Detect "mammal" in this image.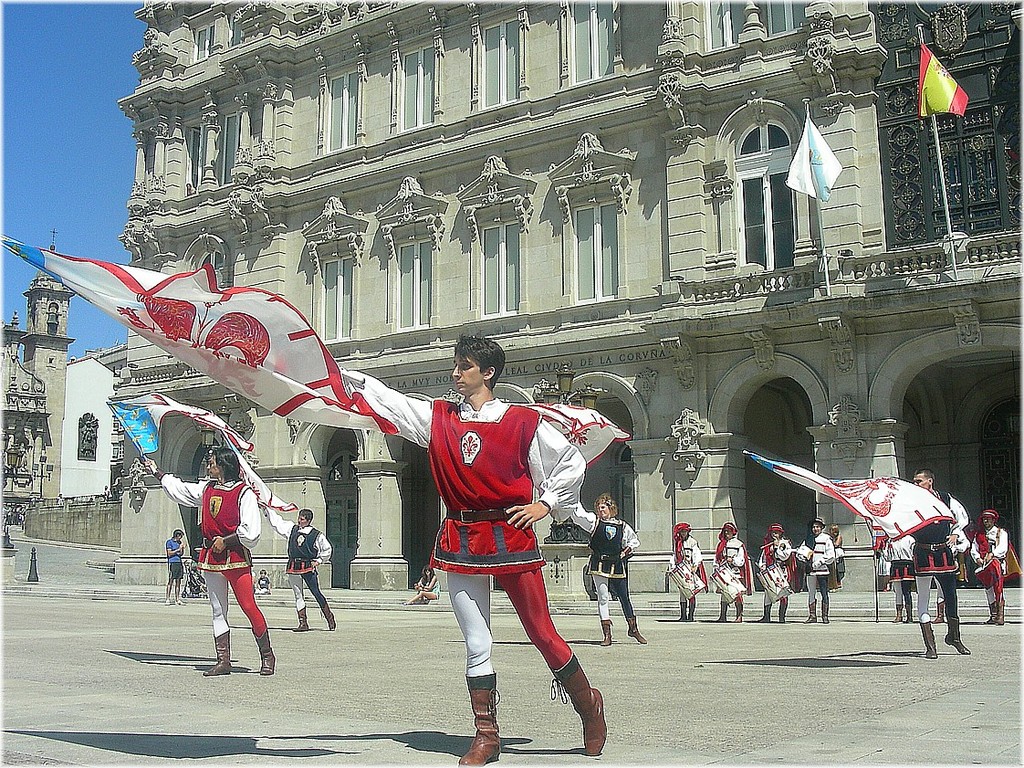
Detection: rect(880, 468, 969, 658).
